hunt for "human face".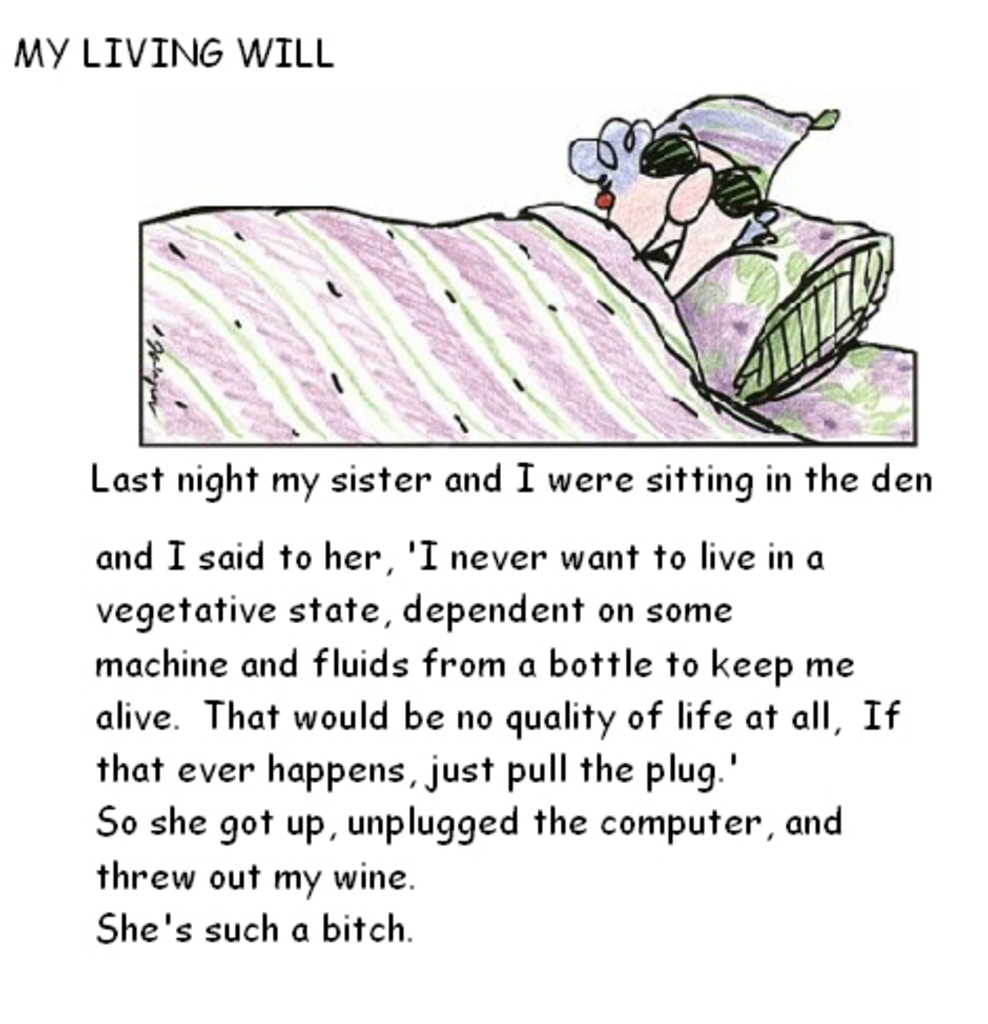
Hunted down at pyautogui.locateOnScreen(589, 141, 778, 309).
